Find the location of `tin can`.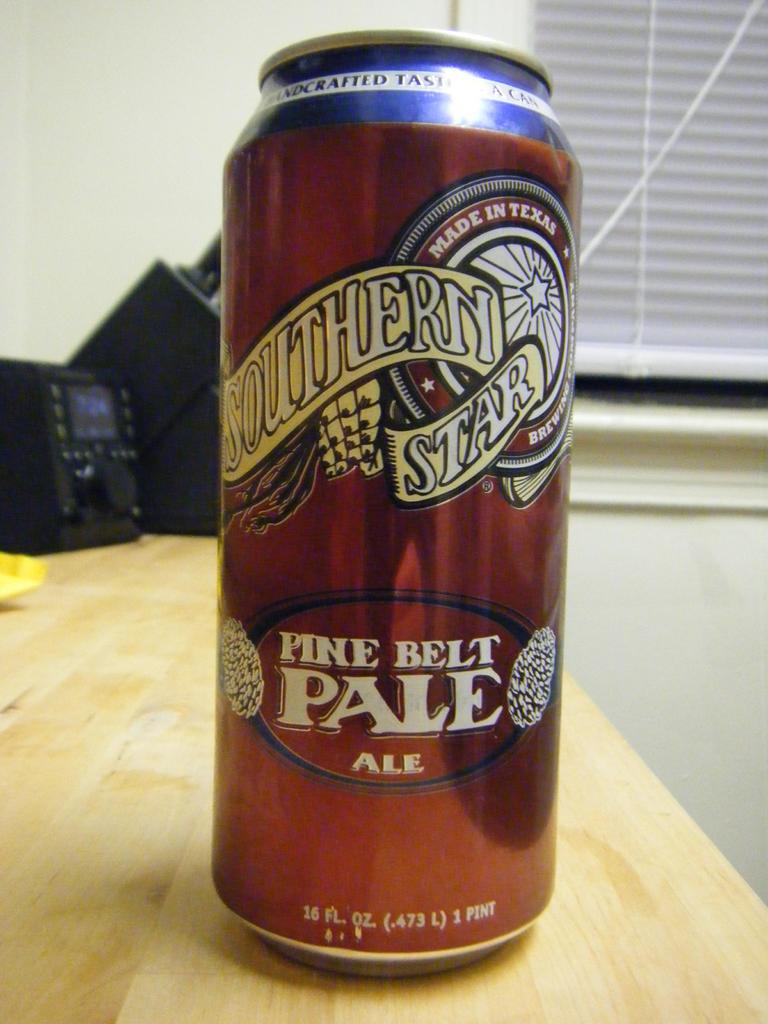
Location: l=221, t=29, r=586, b=987.
